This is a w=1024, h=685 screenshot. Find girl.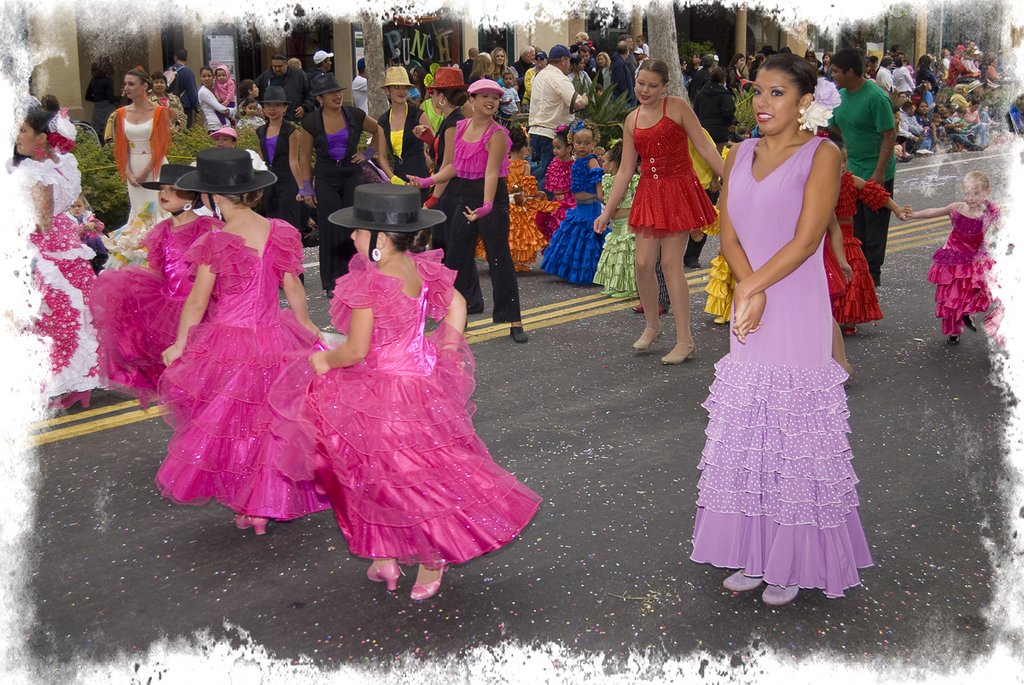
Bounding box: {"left": 89, "top": 165, "right": 224, "bottom": 404}.
